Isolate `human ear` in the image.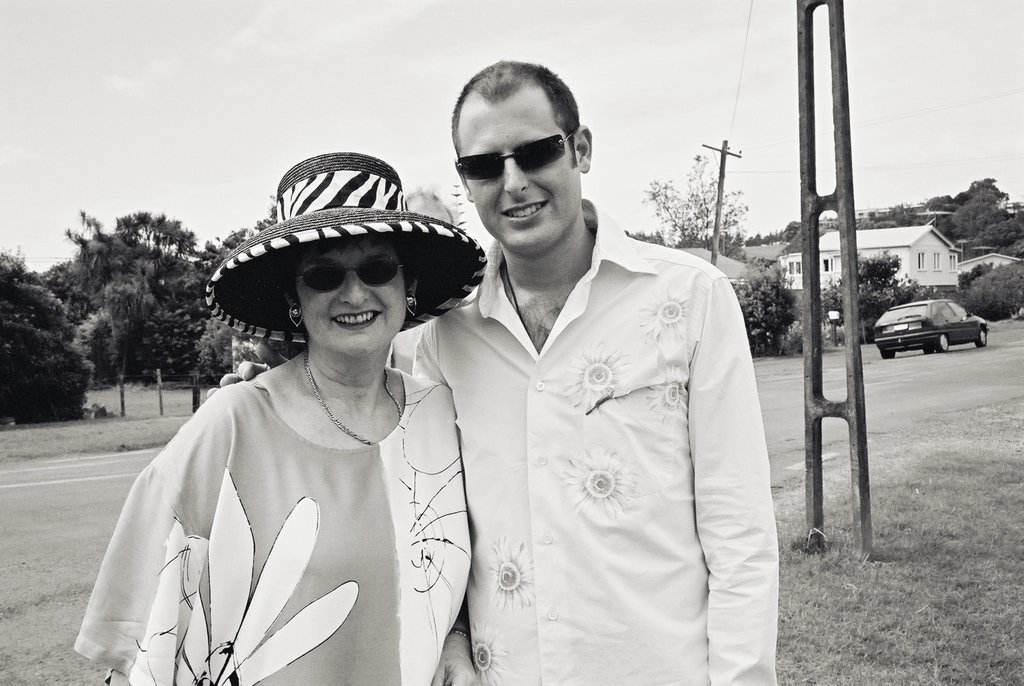
Isolated region: <box>286,290,299,309</box>.
